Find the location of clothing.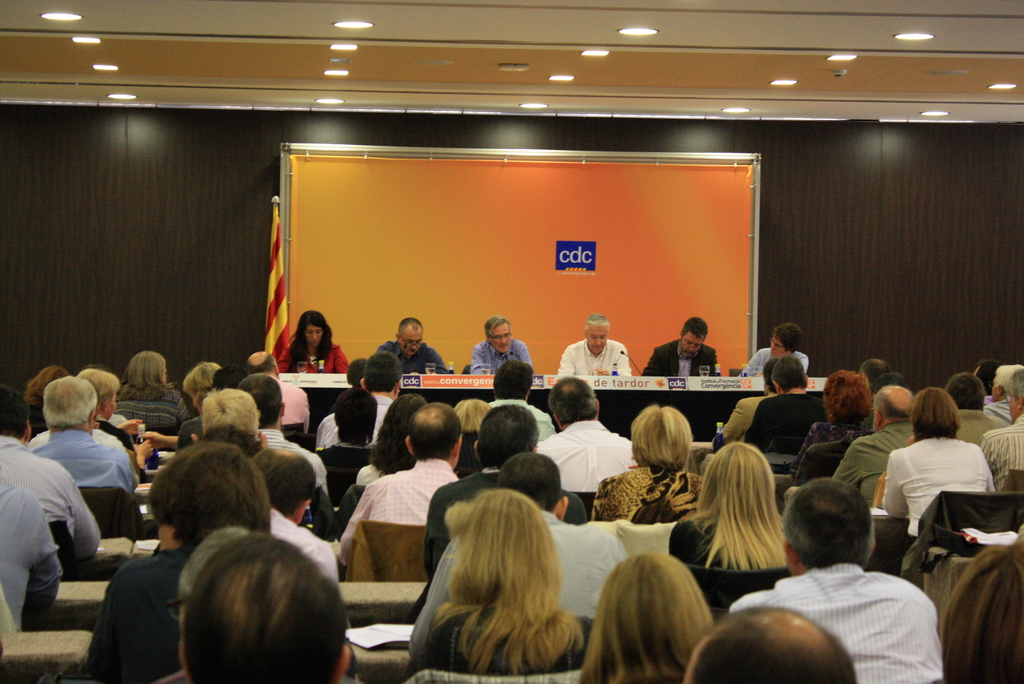
Location: <box>267,503,334,578</box>.
